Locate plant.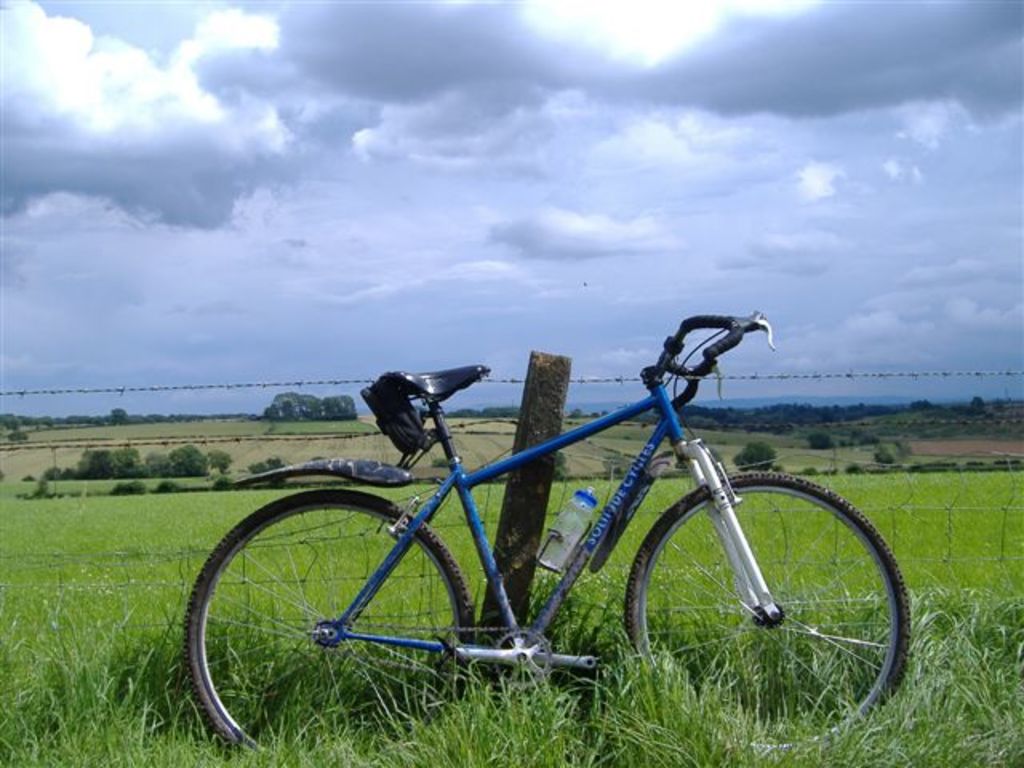
Bounding box: 213,475,237,491.
